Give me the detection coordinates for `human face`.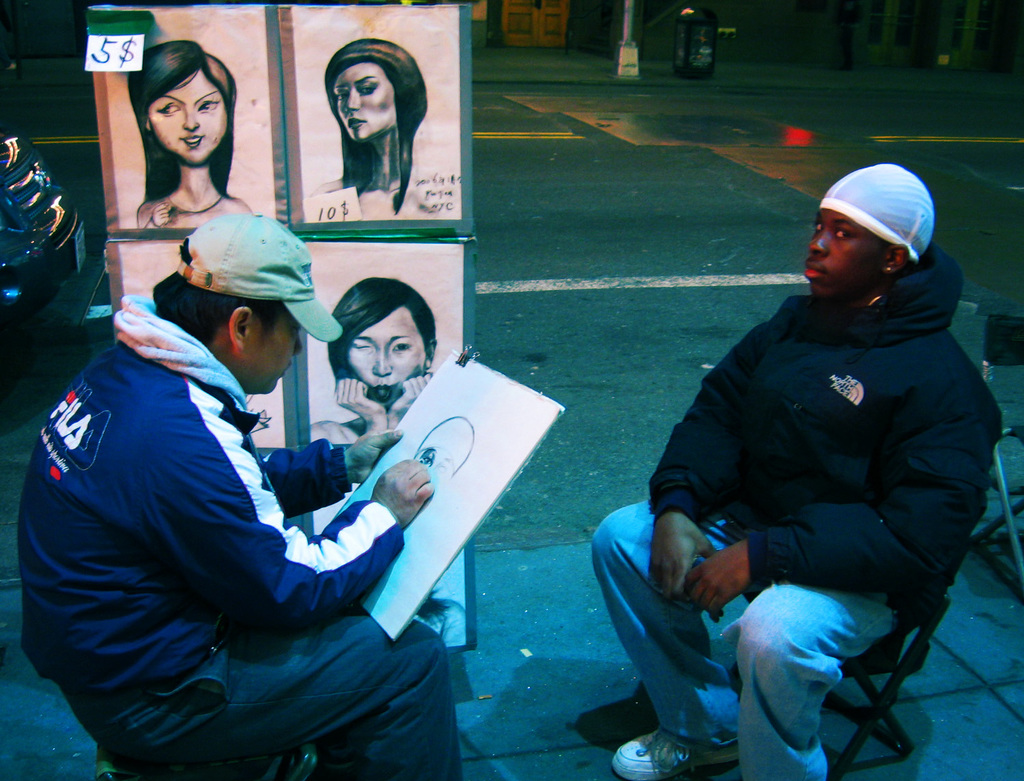
345, 315, 429, 410.
